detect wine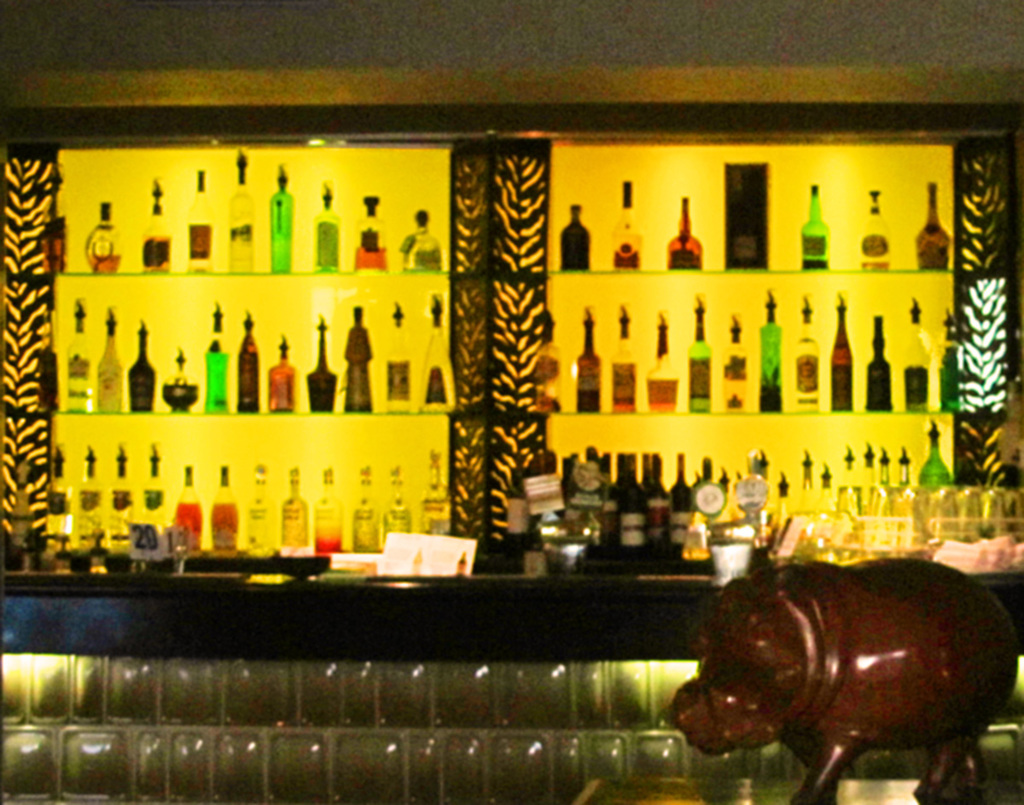
bbox=[69, 435, 108, 545]
